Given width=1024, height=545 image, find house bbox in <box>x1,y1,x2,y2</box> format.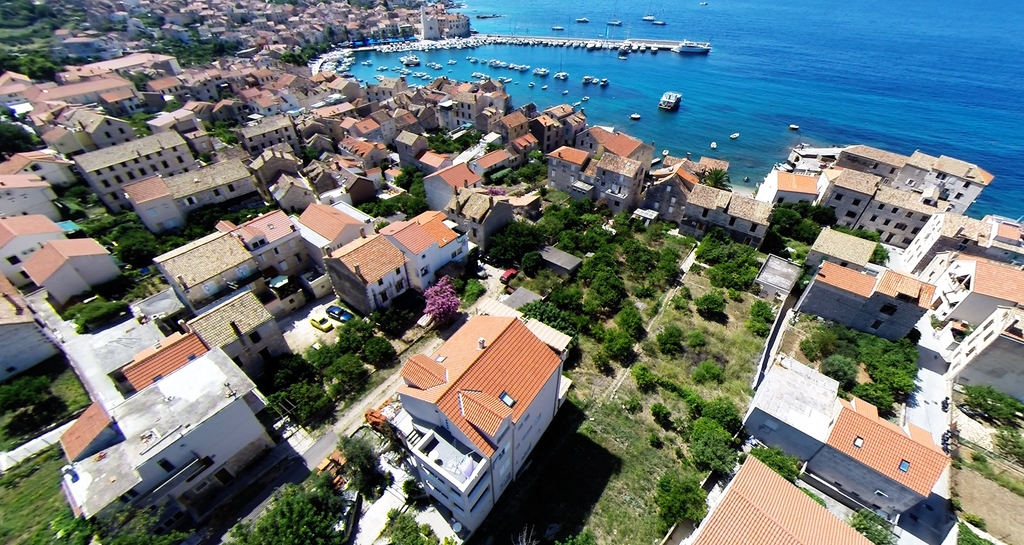
<box>814,162,1000,250</box>.
